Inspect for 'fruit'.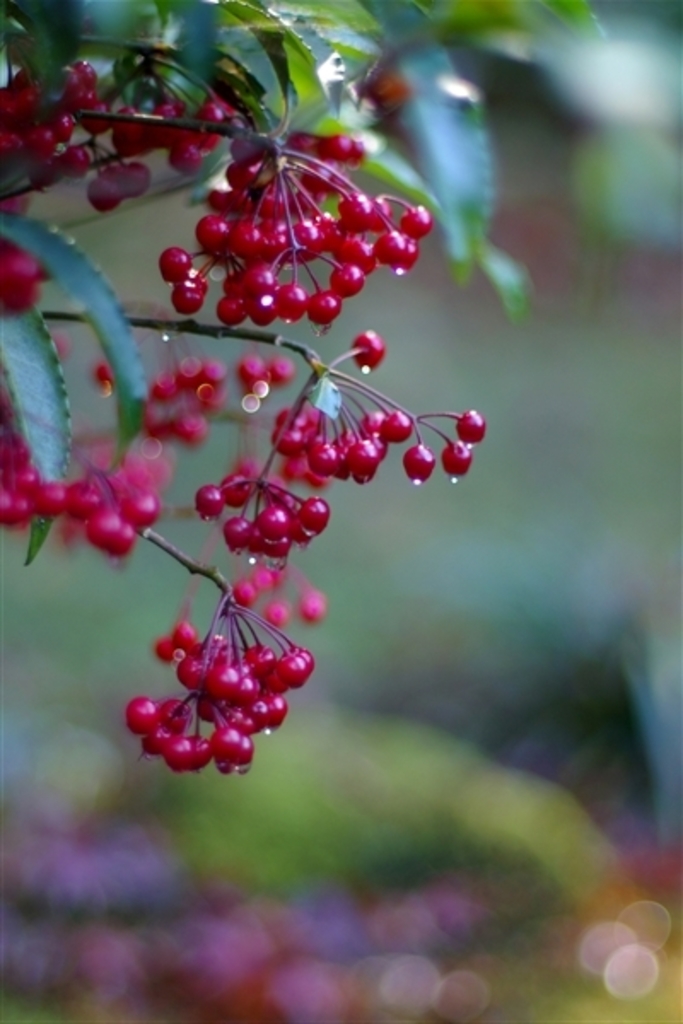
Inspection: x1=265, y1=355, x2=299, y2=387.
